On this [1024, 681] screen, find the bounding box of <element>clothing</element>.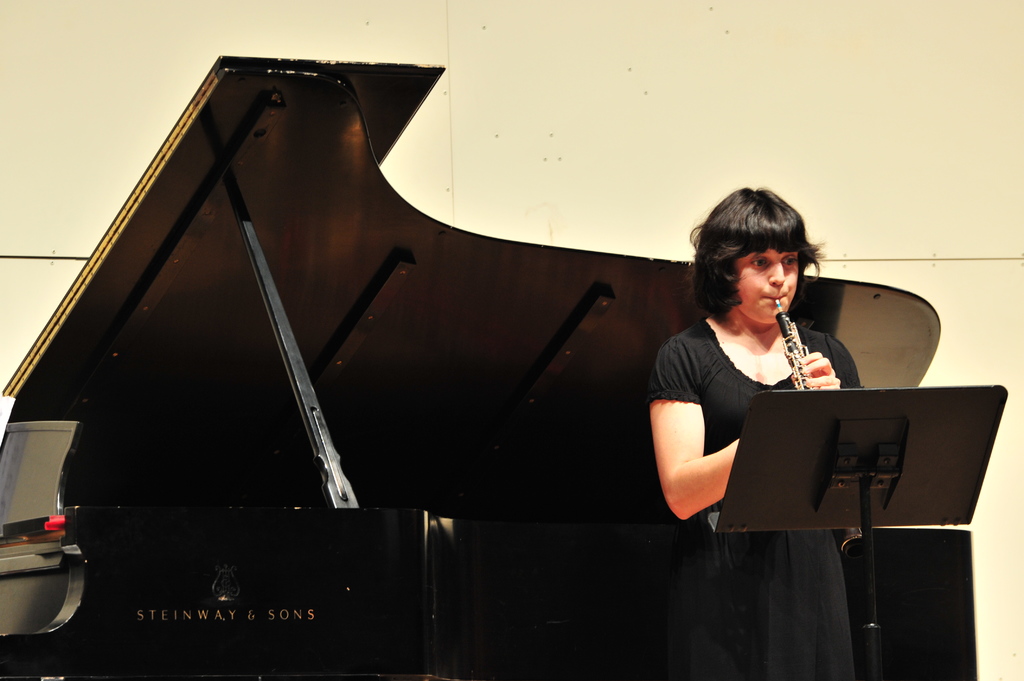
Bounding box: crop(648, 271, 895, 559).
